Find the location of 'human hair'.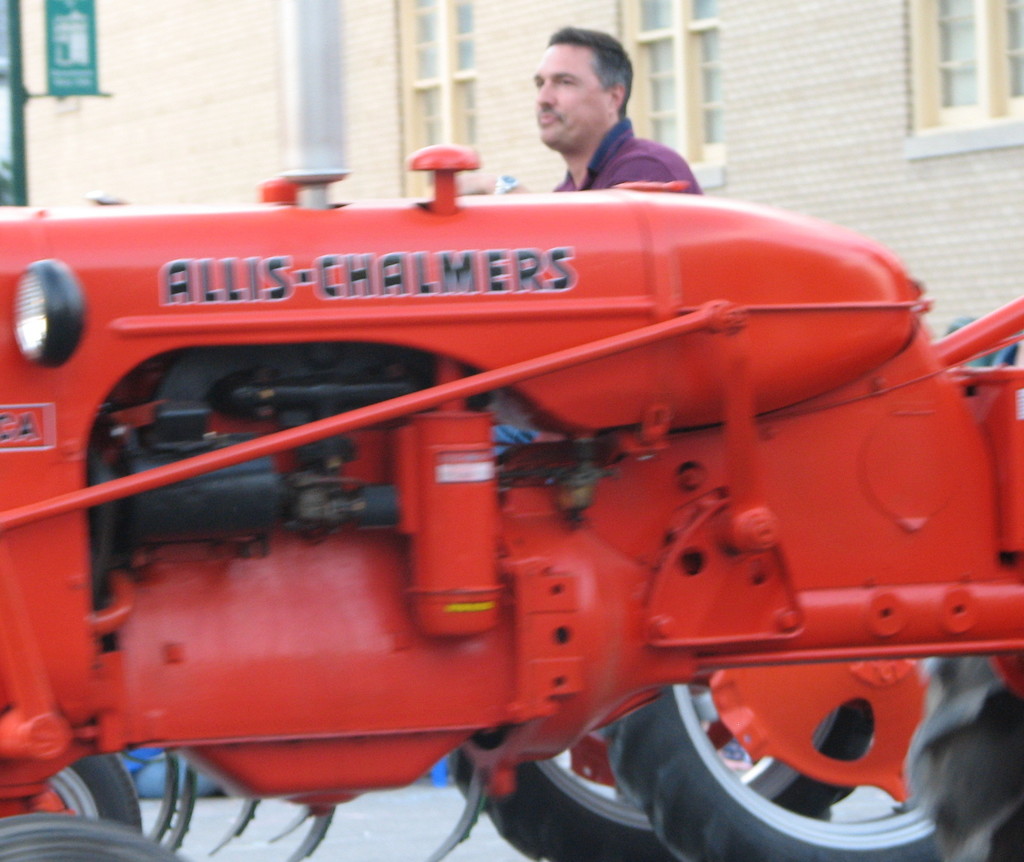
Location: detection(536, 28, 641, 125).
